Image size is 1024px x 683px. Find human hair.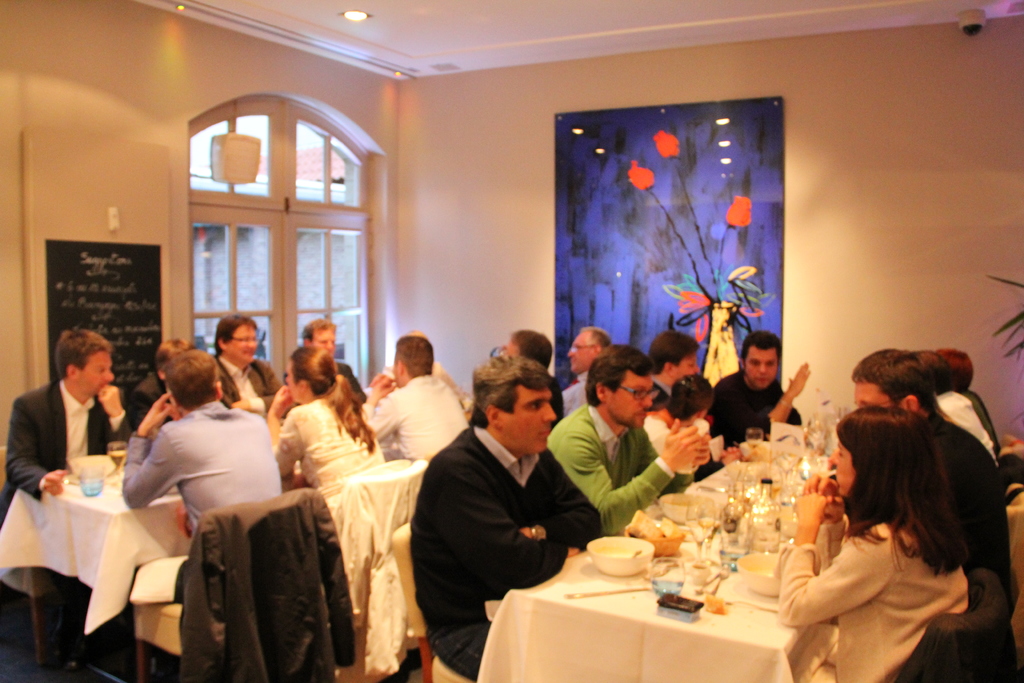
911/345/954/394.
